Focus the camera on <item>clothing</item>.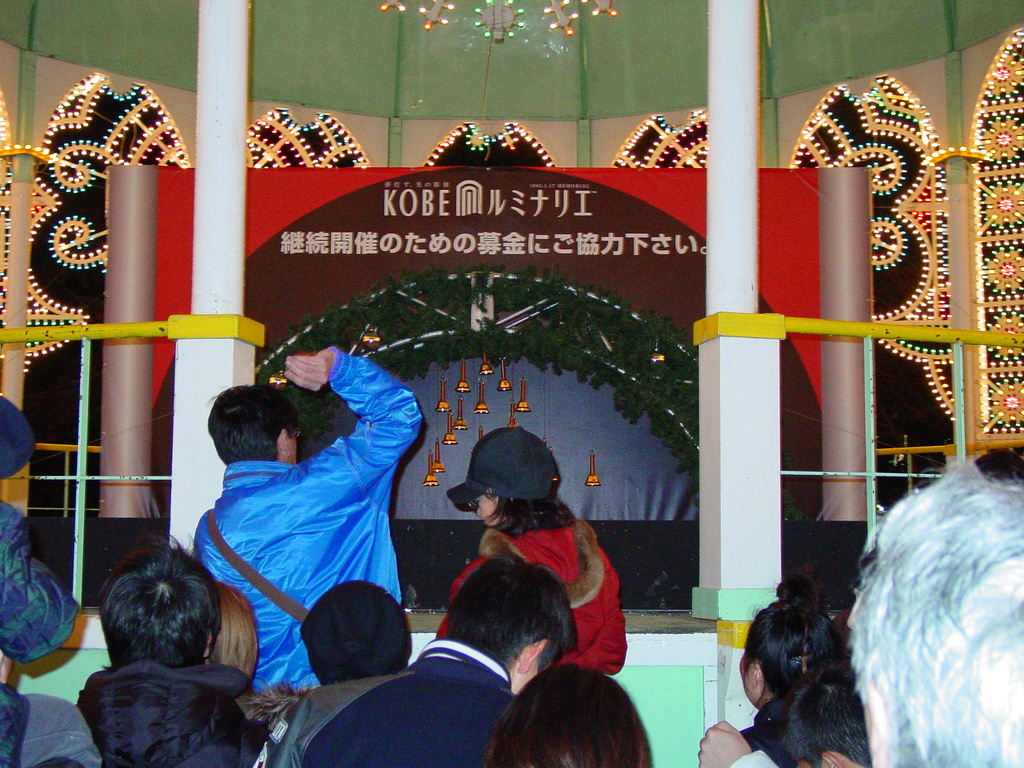
Focus region: Rect(246, 582, 413, 767).
